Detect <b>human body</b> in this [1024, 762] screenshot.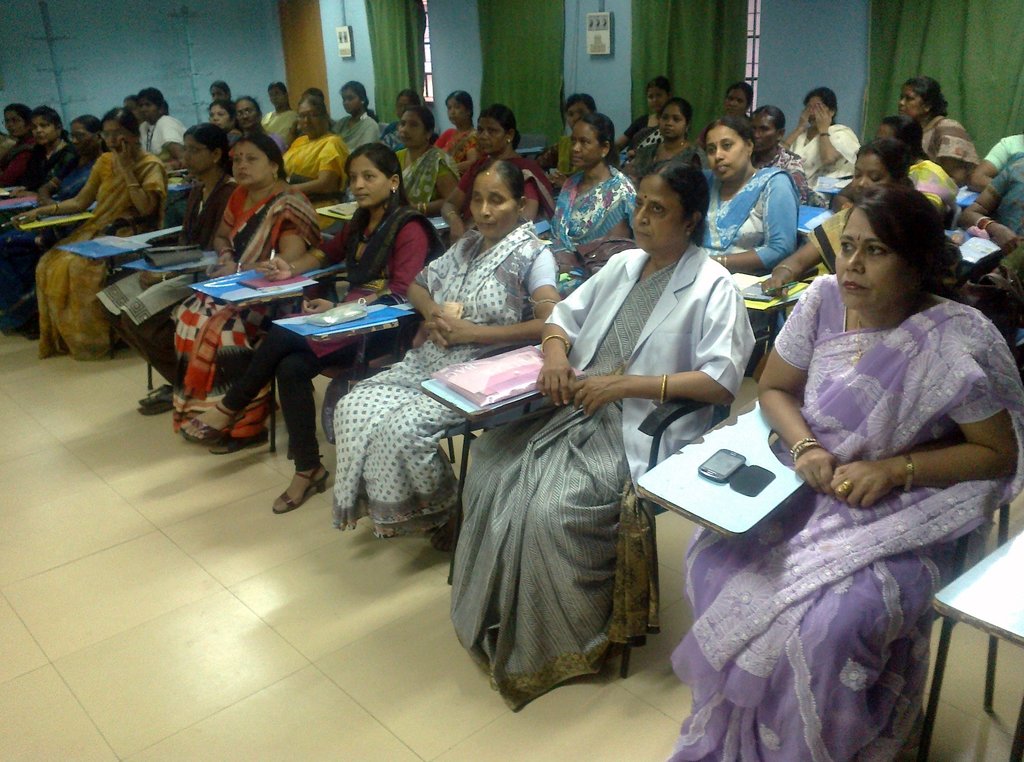
Detection: box(708, 182, 989, 727).
